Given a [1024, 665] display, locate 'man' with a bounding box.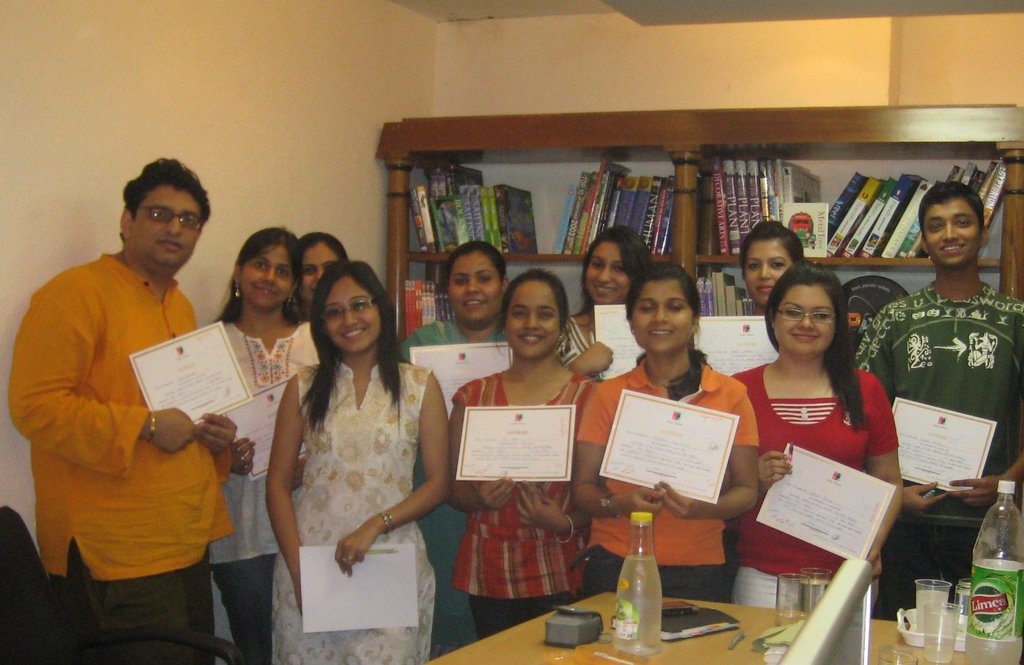
Located: Rect(9, 158, 236, 664).
